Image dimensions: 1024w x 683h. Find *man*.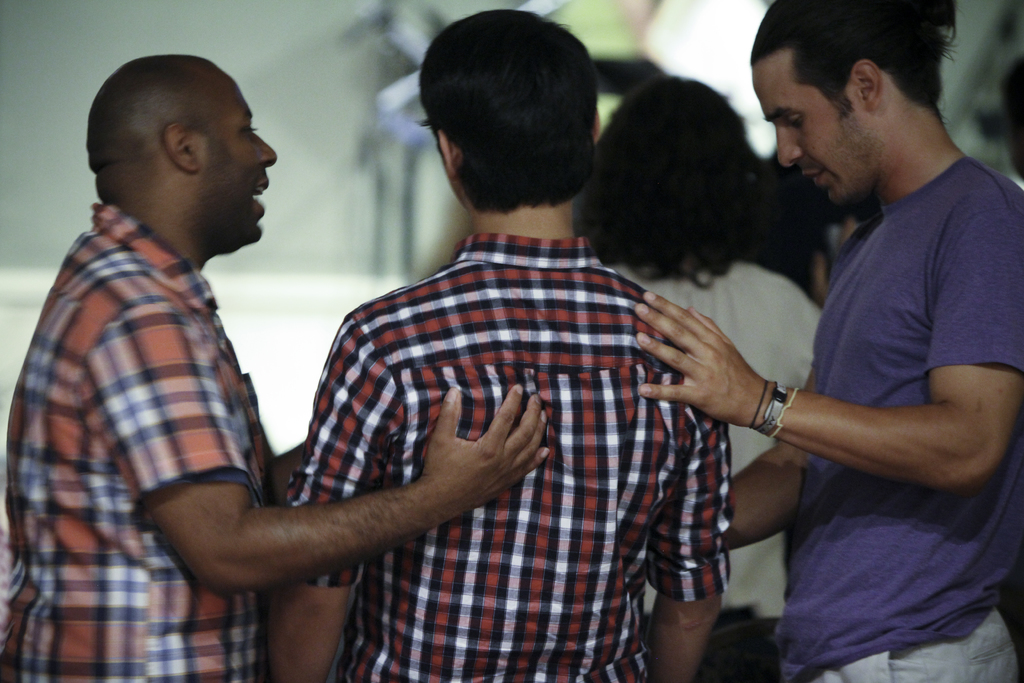
box(3, 52, 551, 682).
